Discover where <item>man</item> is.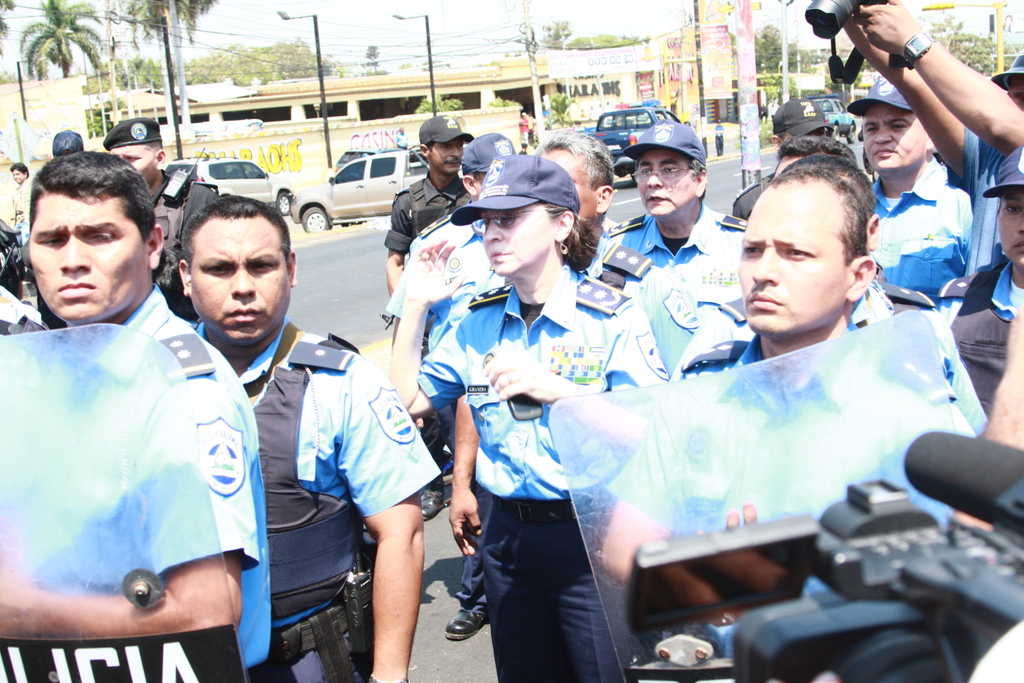
Discovered at 842:75:974:333.
